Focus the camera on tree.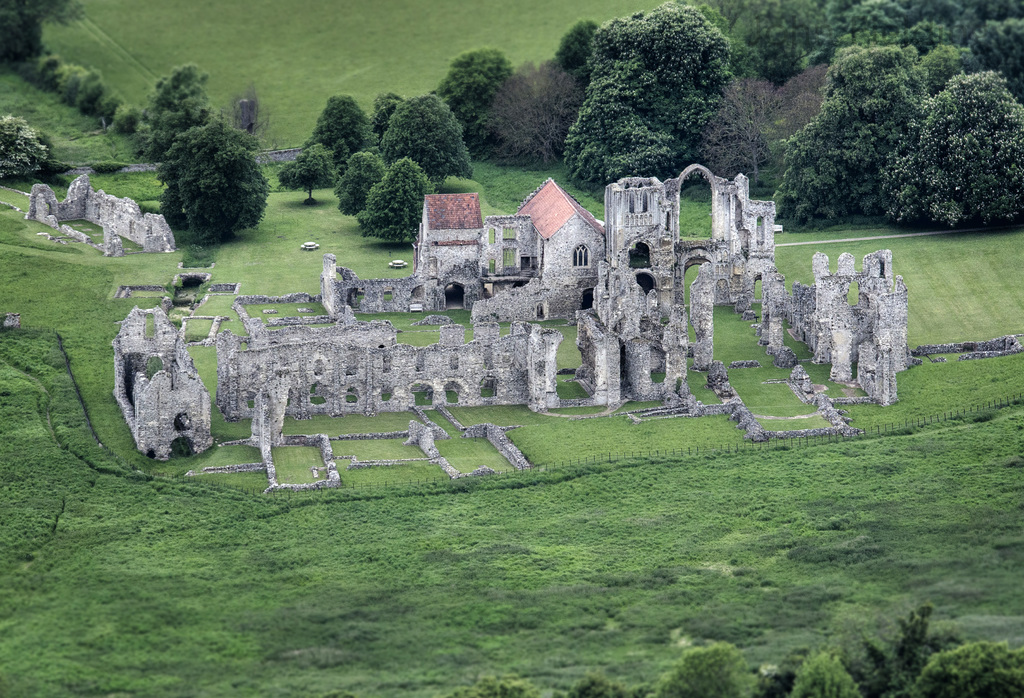
Focus region: l=436, t=47, r=516, b=143.
